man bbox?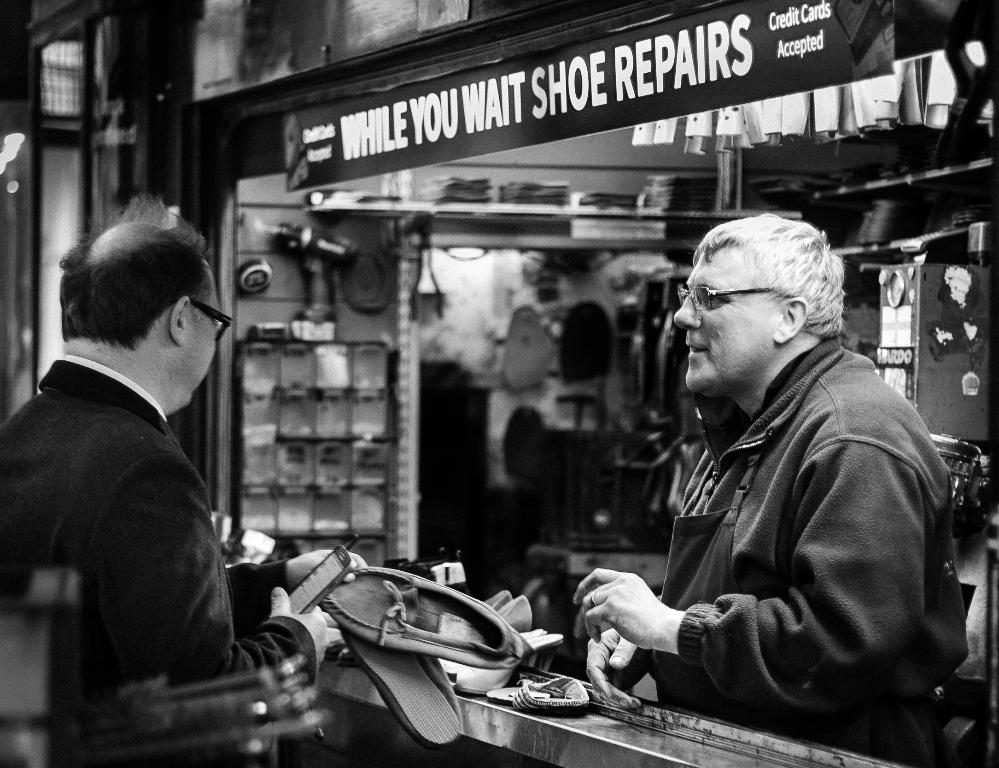
[569, 210, 965, 767]
